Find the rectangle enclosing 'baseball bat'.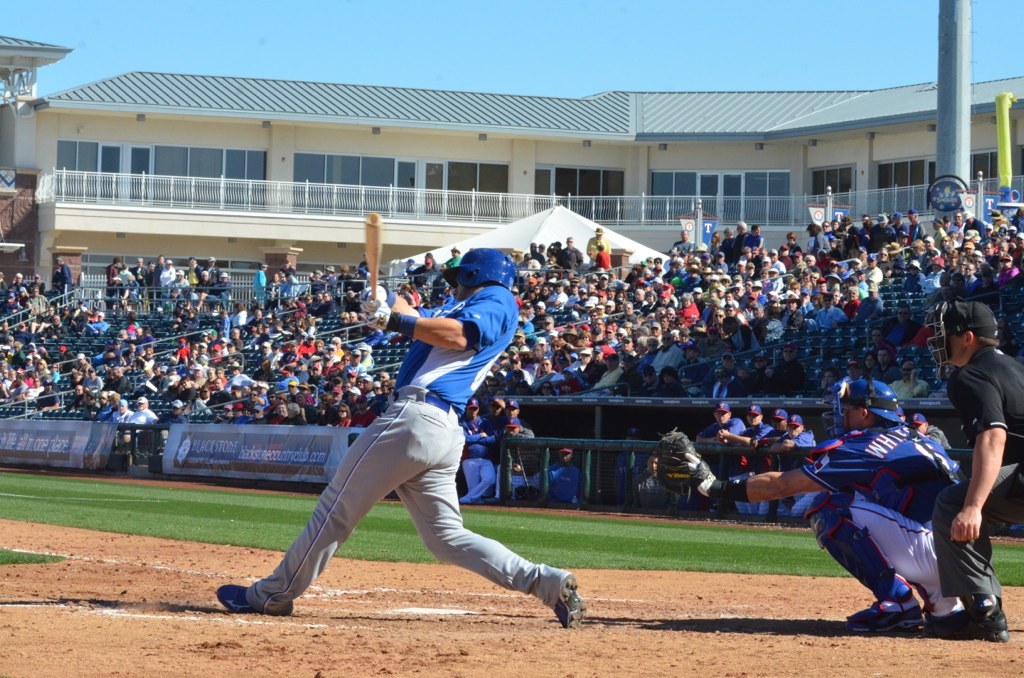
region(366, 210, 386, 303).
